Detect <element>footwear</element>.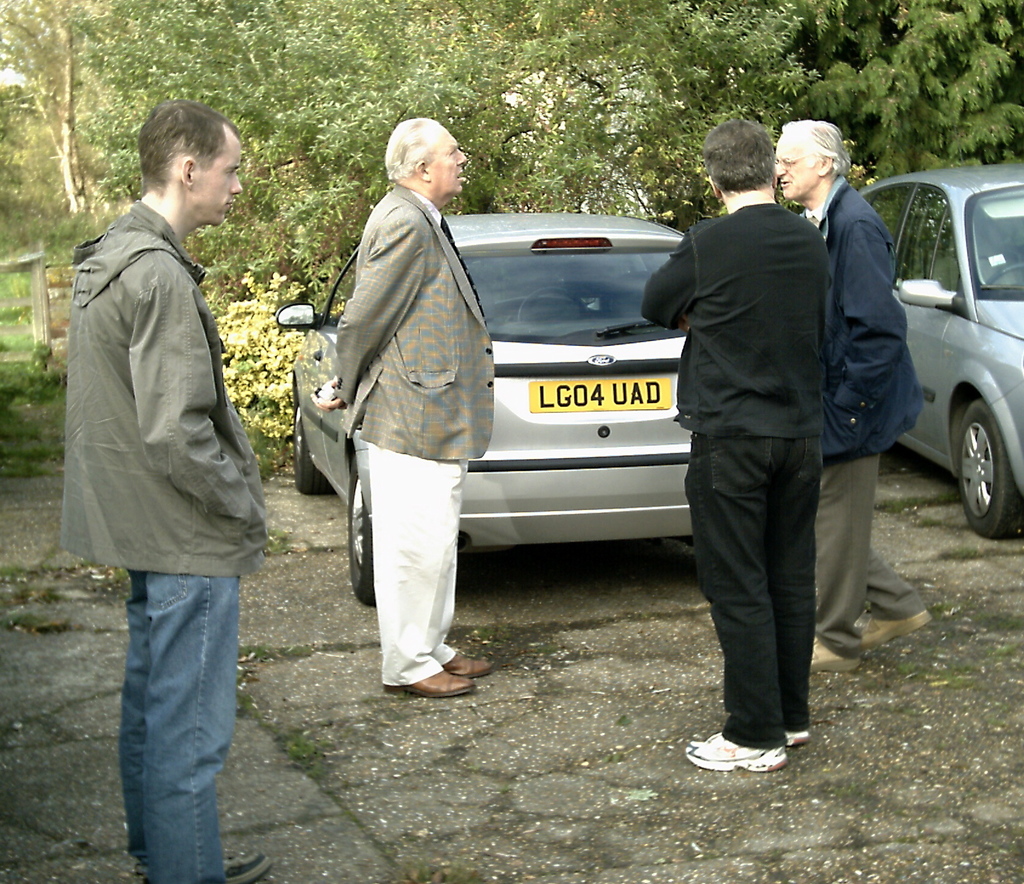
Detected at Rect(222, 855, 272, 883).
